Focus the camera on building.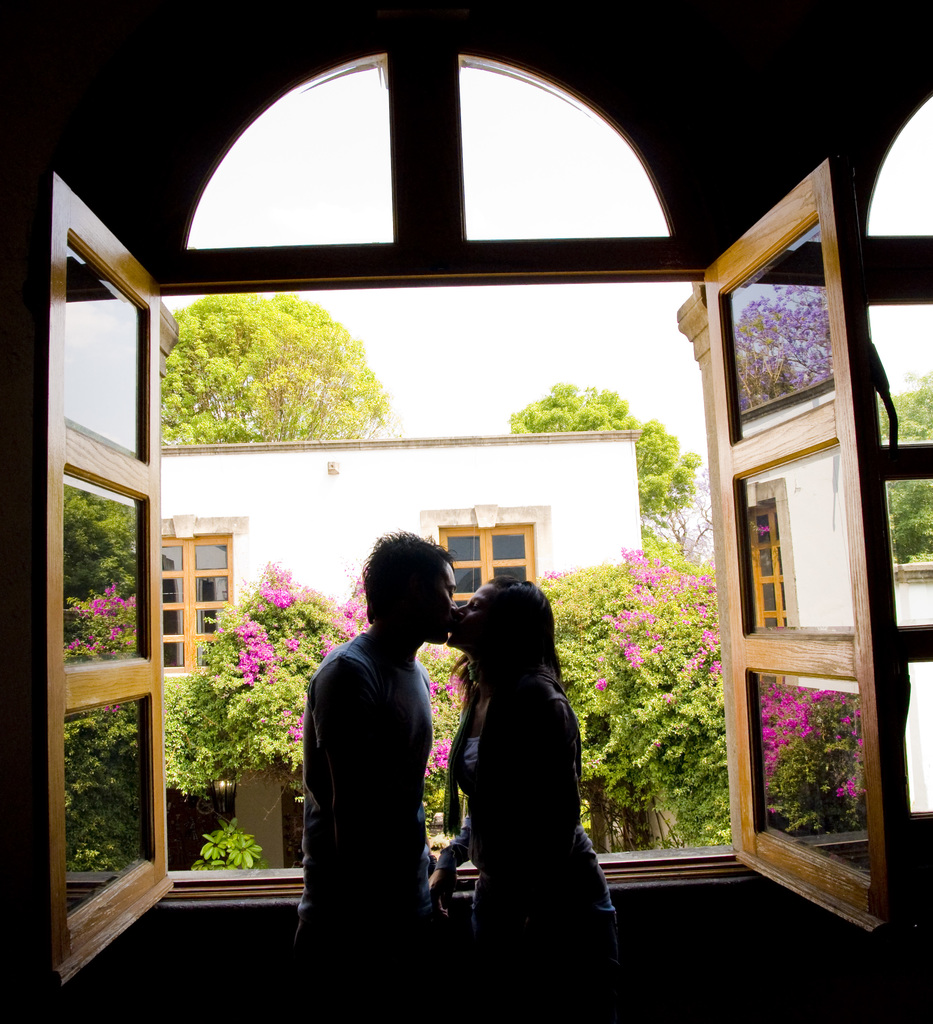
Focus region: [161, 438, 639, 867].
